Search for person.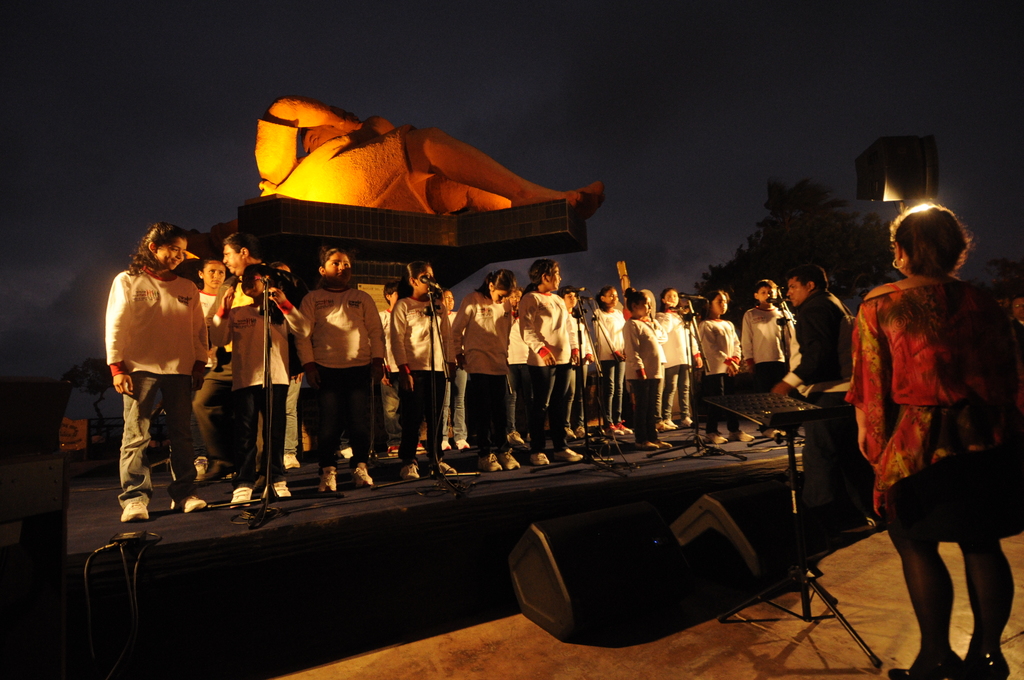
Found at x1=515, y1=261, x2=573, y2=467.
